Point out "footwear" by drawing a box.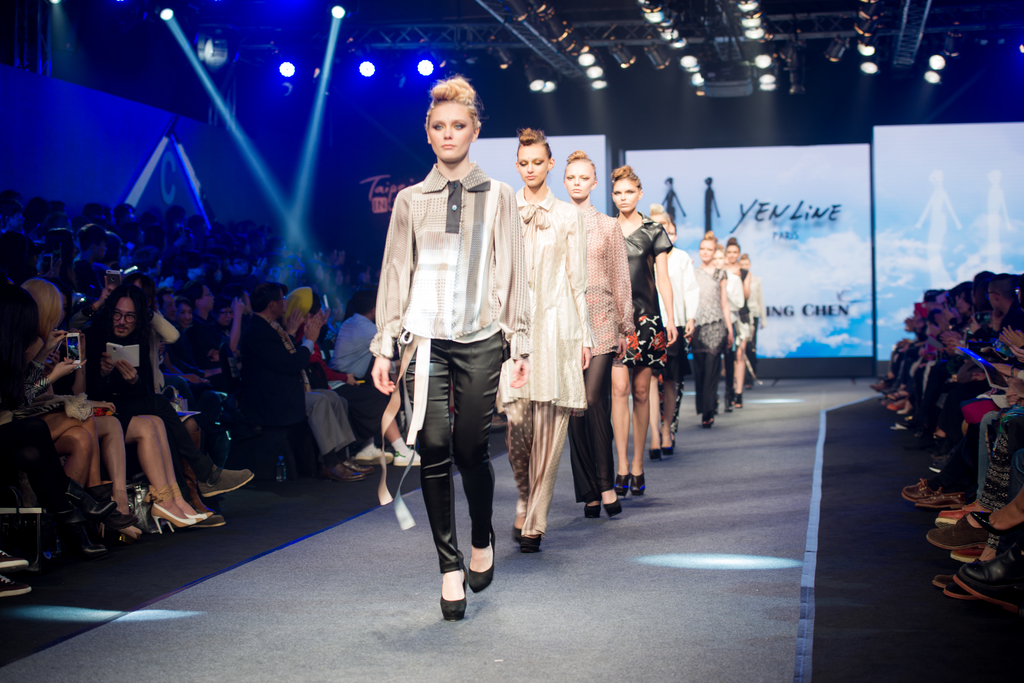
(left=353, top=444, right=393, bottom=465).
